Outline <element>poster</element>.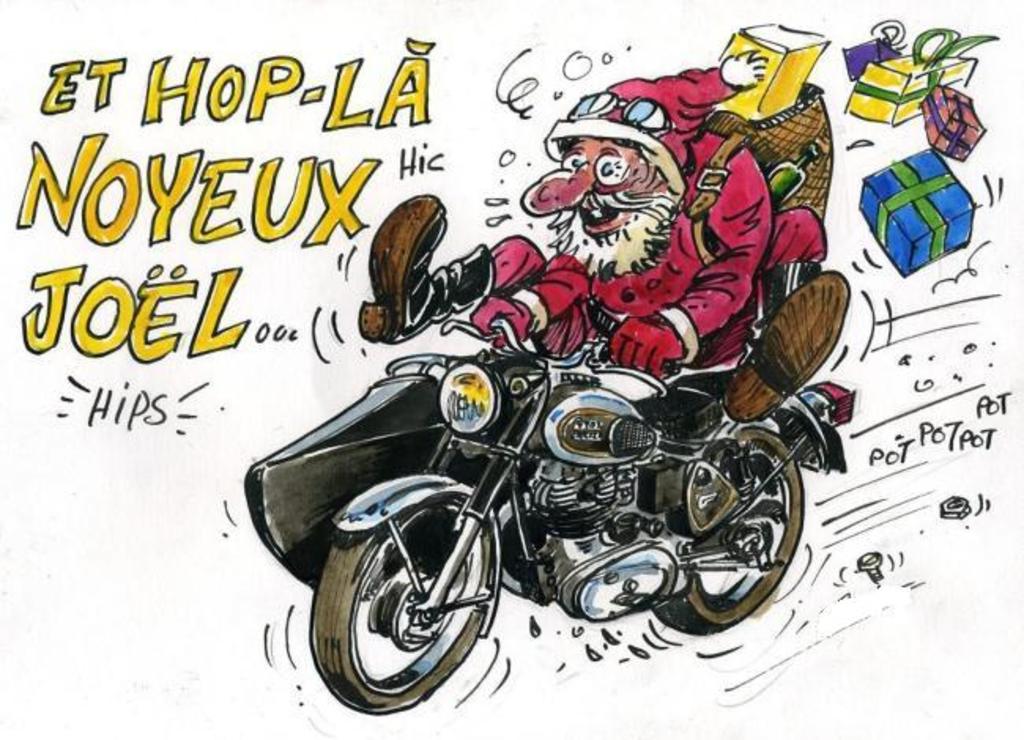
Outline: {"x1": 0, "y1": 0, "x2": 1022, "y2": 738}.
